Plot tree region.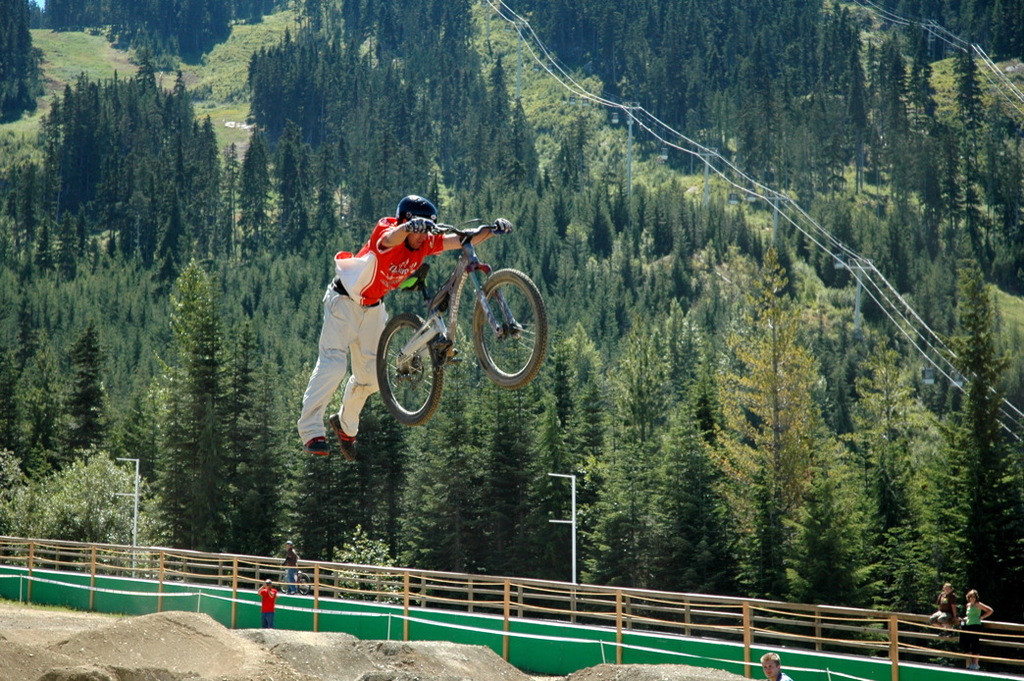
Plotted at <box>832,333,982,658</box>.
